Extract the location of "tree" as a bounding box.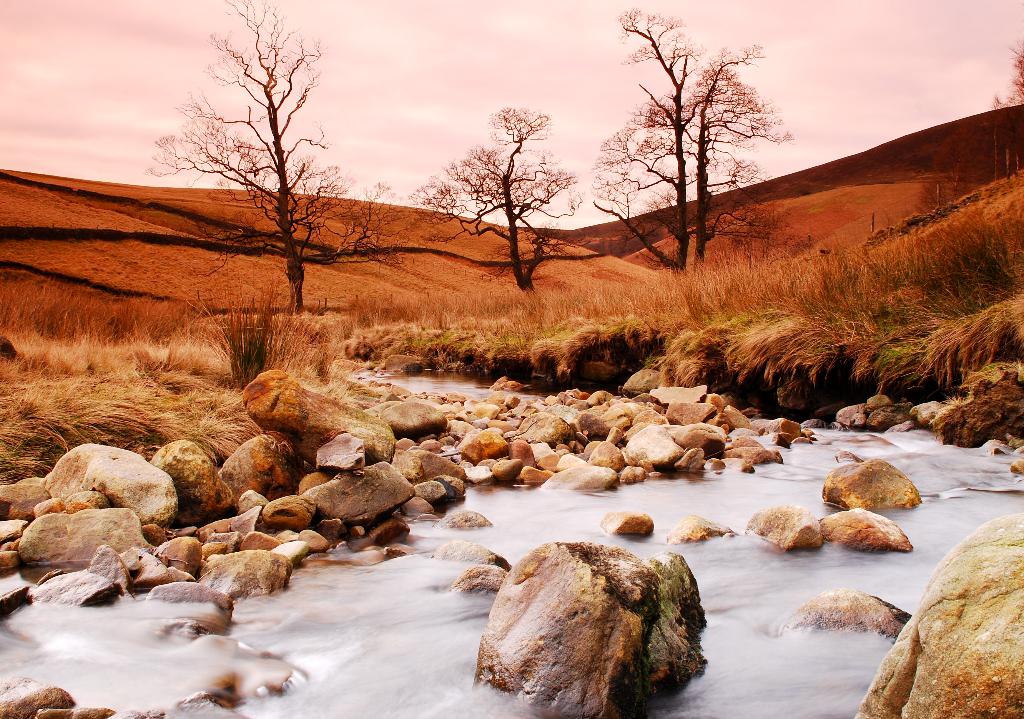
BBox(143, 0, 400, 316).
